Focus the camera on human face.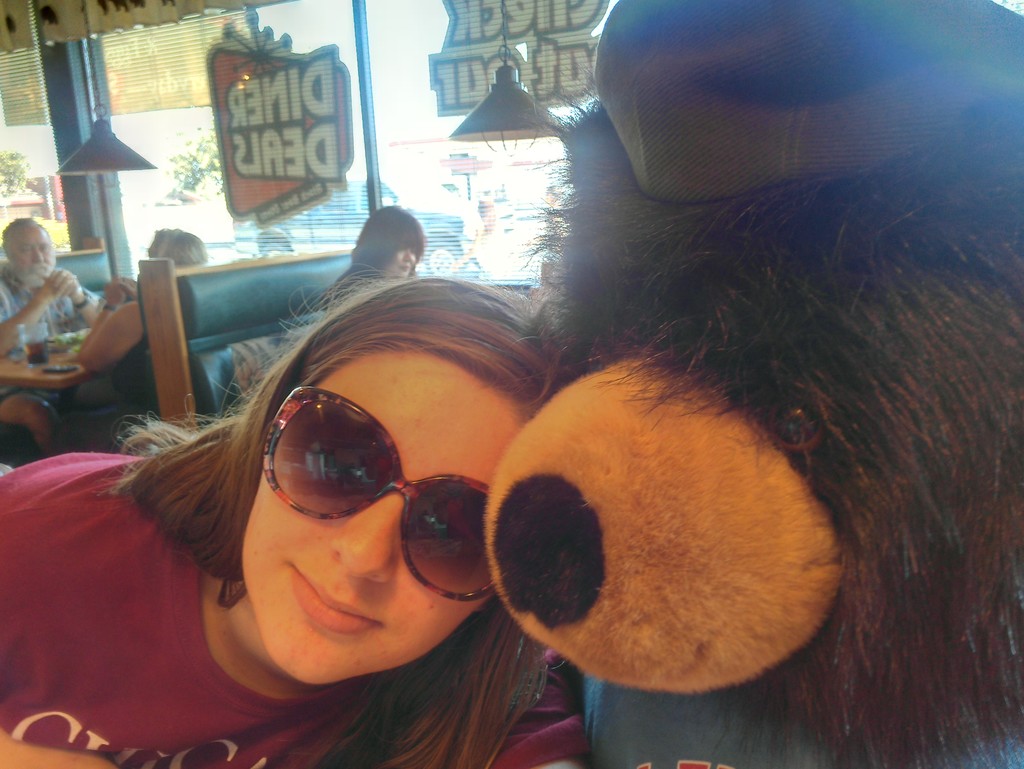
Focus region: <bbox>239, 349, 533, 690</bbox>.
